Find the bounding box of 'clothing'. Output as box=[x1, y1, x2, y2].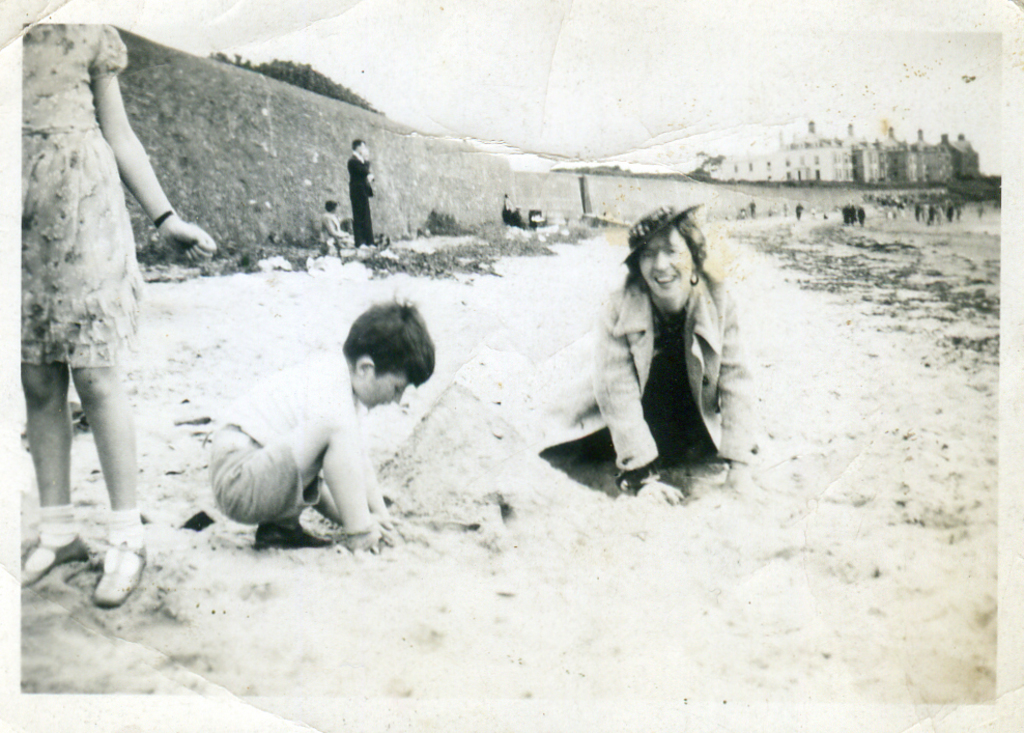
box=[215, 343, 344, 538].
